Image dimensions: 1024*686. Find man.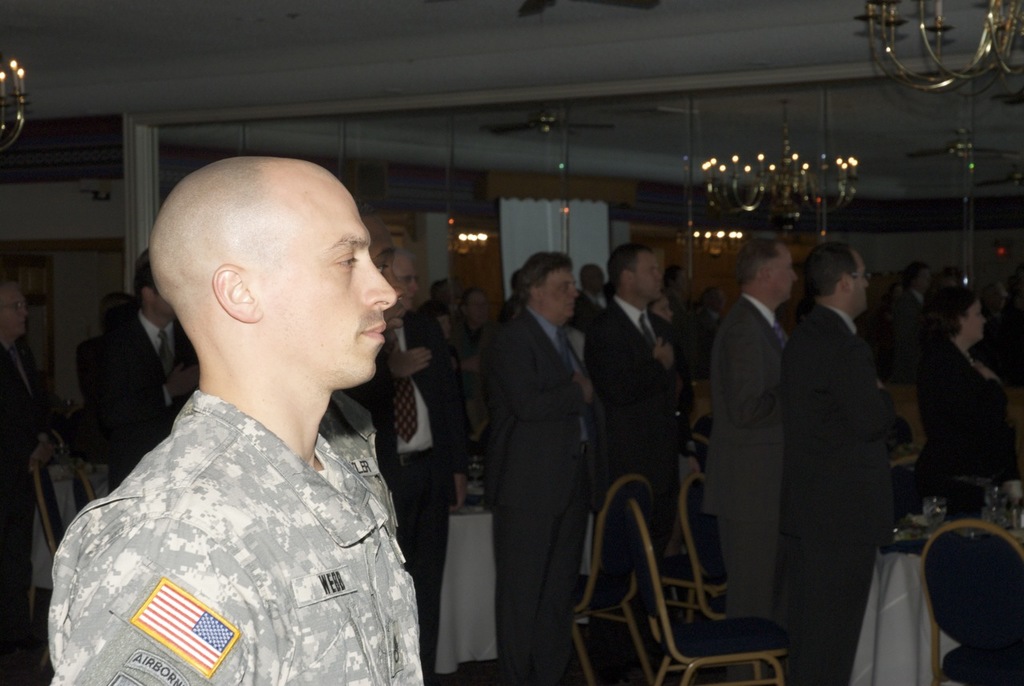
[702,236,797,685].
